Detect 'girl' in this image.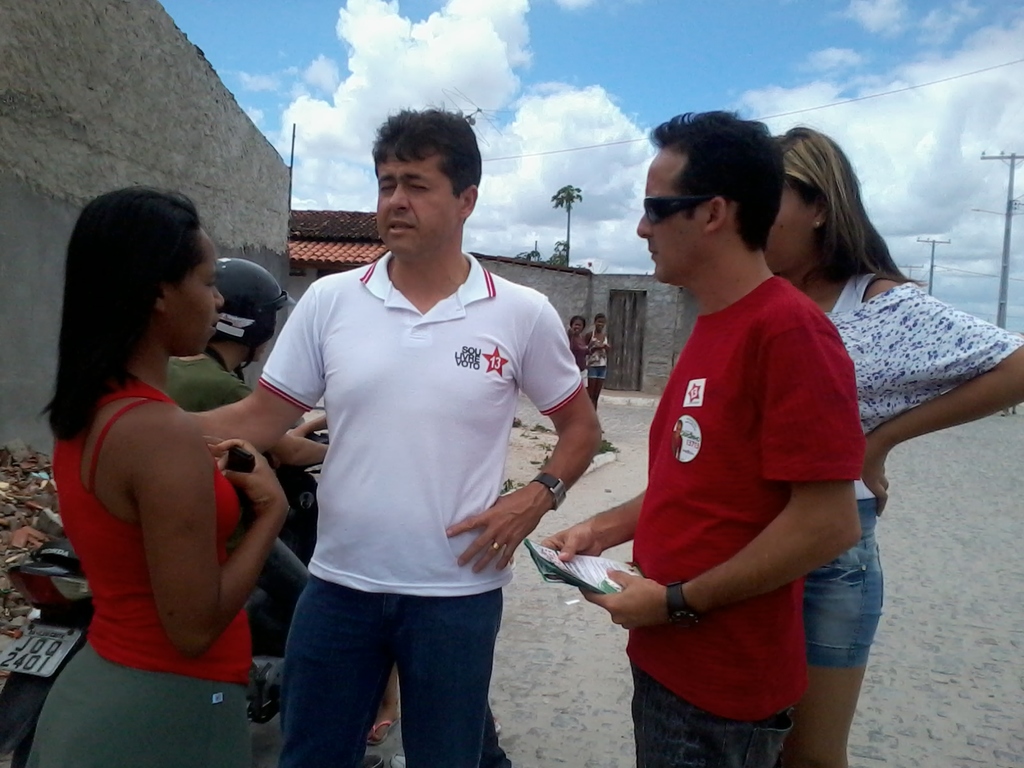
Detection: l=588, t=315, r=608, b=416.
